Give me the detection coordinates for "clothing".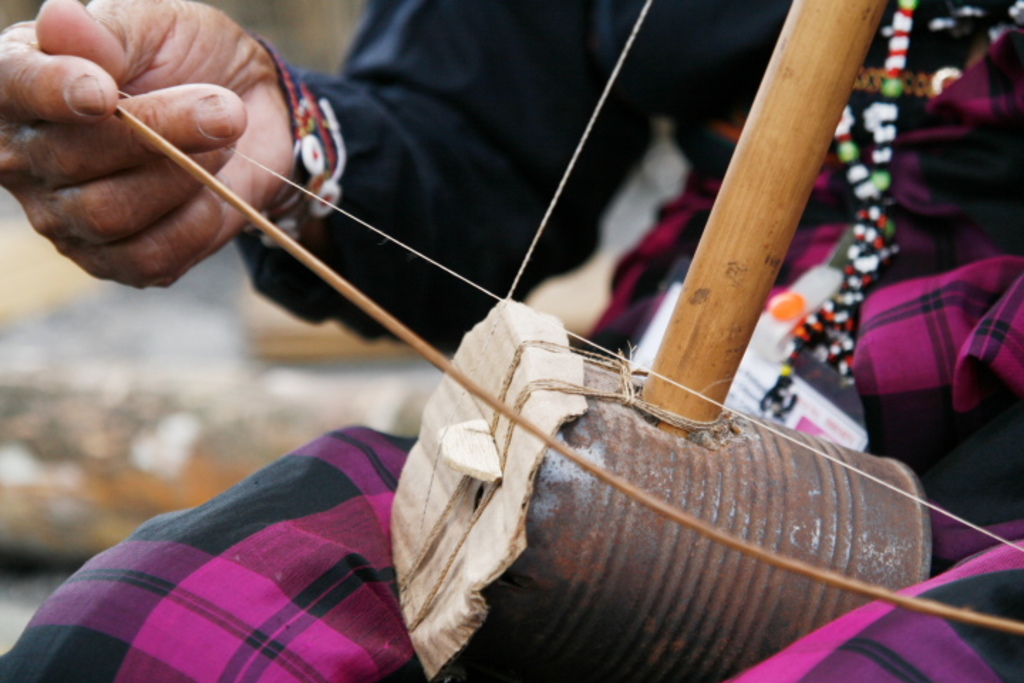
0/0/1023/682.
